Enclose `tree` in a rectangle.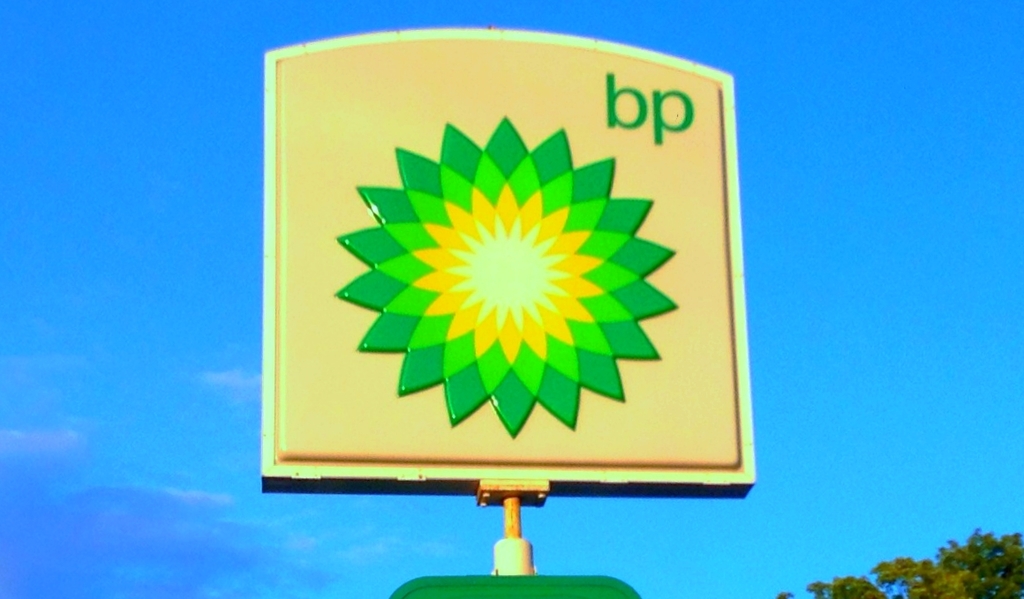
[779, 525, 1023, 598].
